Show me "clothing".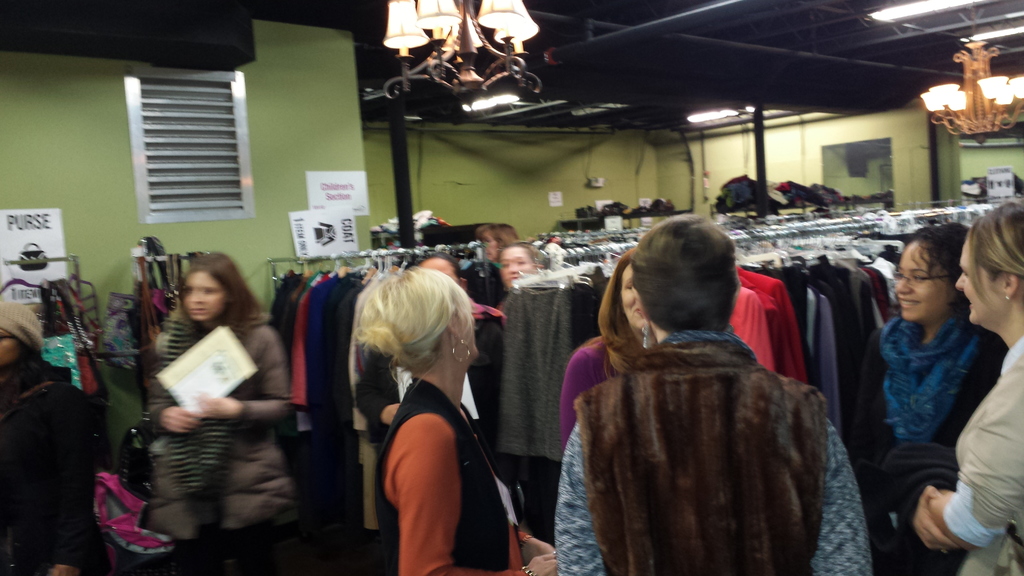
"clothing" is here: x1=0, y1=346, x2=94, y2=575.
